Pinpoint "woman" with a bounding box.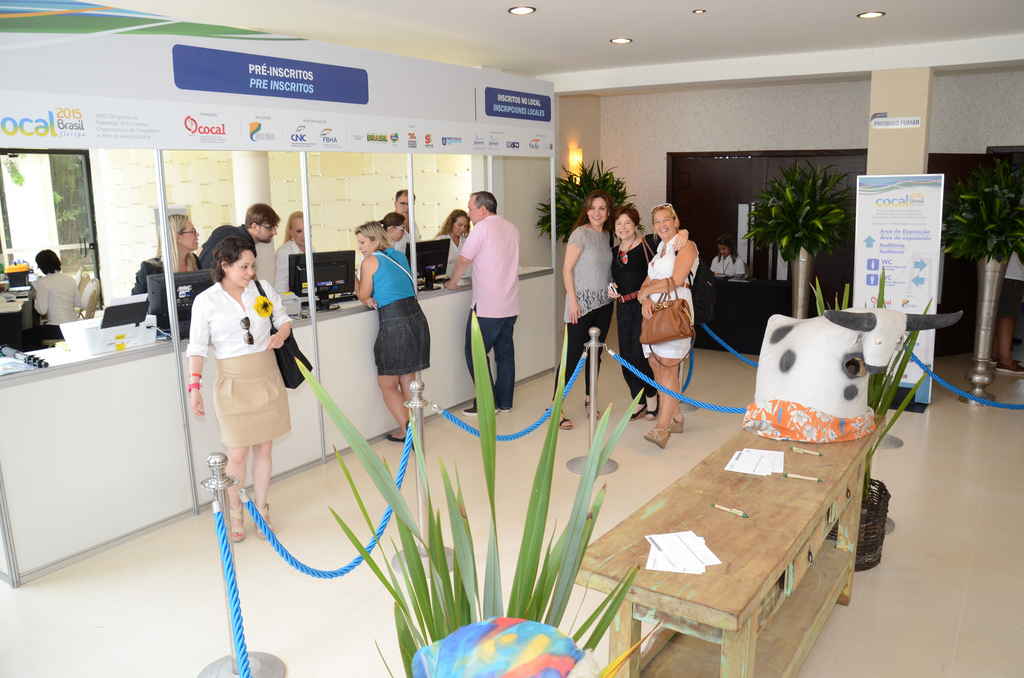
(left=270, top=209, right=321, bottom=300).
